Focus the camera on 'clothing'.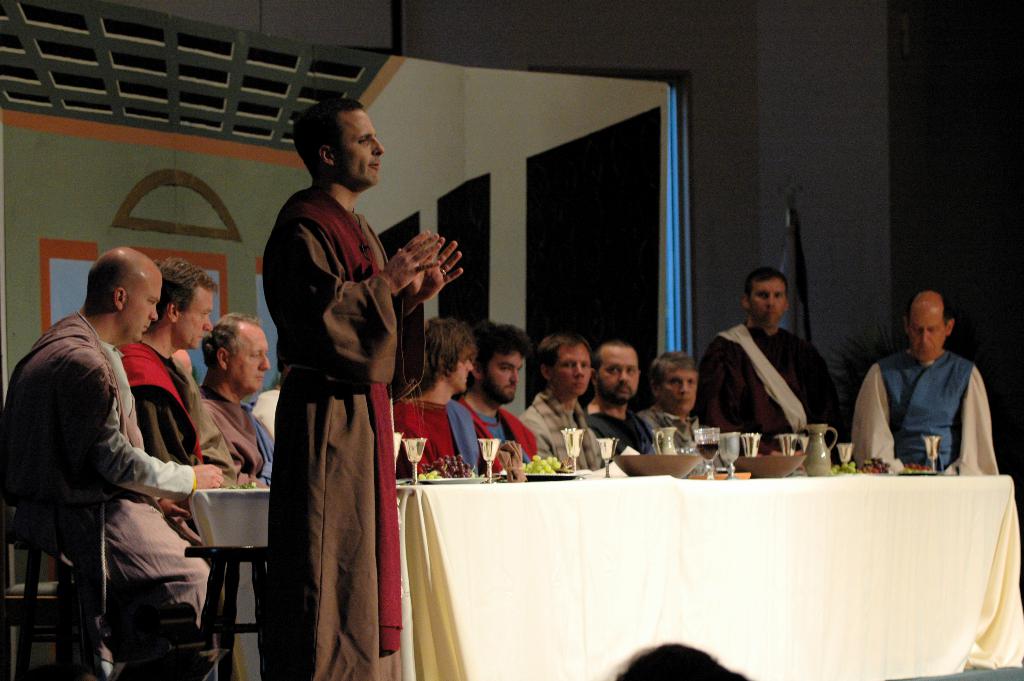
Focus region: 858 317 999 493.
